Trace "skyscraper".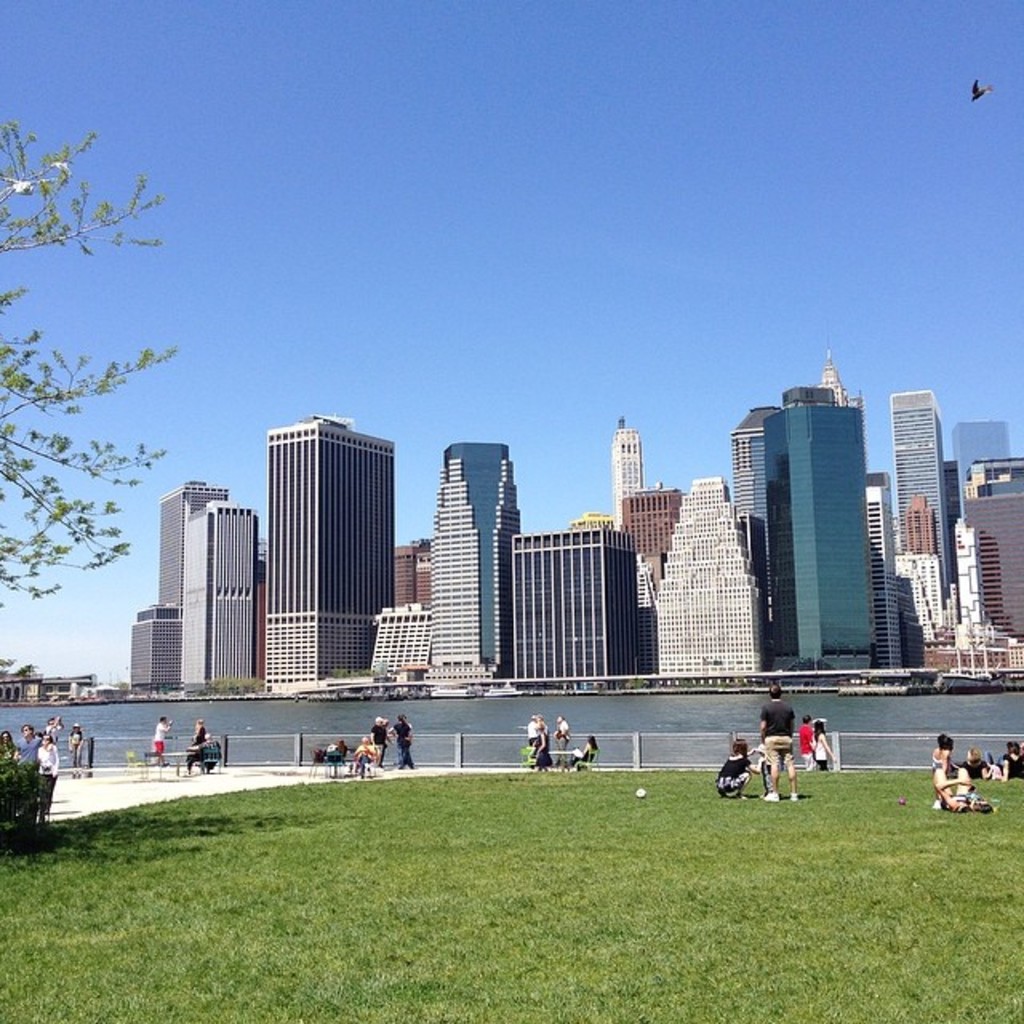
Traced to (894, 390, 950, 669).
